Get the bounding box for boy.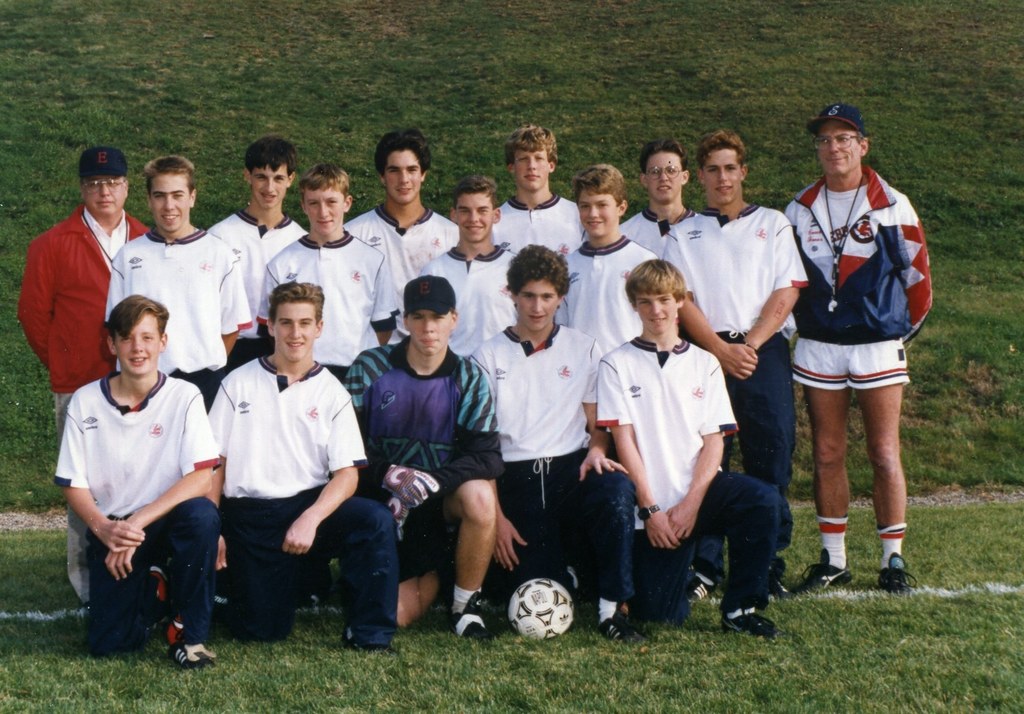
(left=342, top=276, right=504, bottom=637).
